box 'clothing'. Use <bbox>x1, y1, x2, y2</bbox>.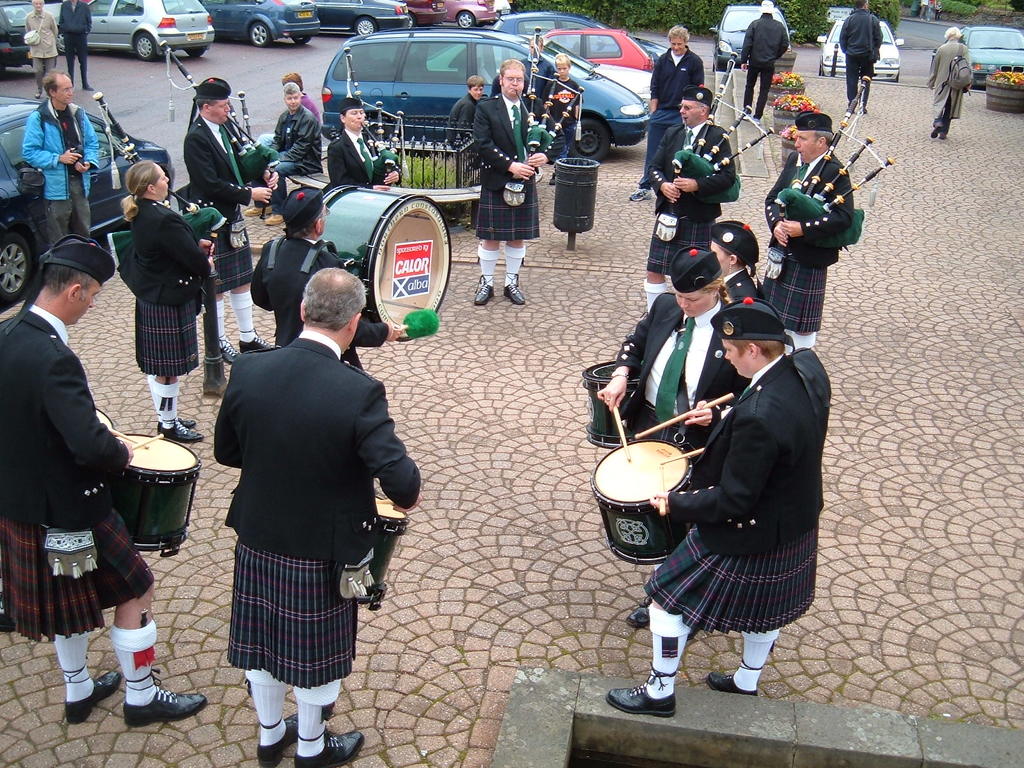
<bbox>3, 301, 156, 642</bbox>.
